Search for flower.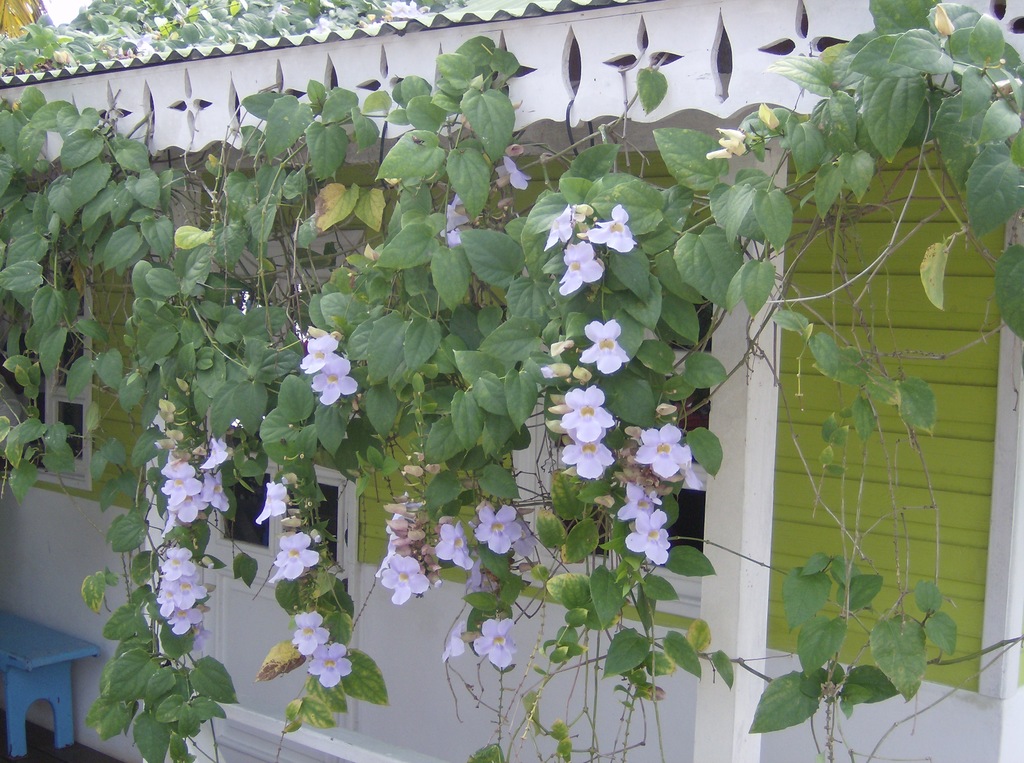
Found at x1=560 y1=239 x2=603 y2=299.
